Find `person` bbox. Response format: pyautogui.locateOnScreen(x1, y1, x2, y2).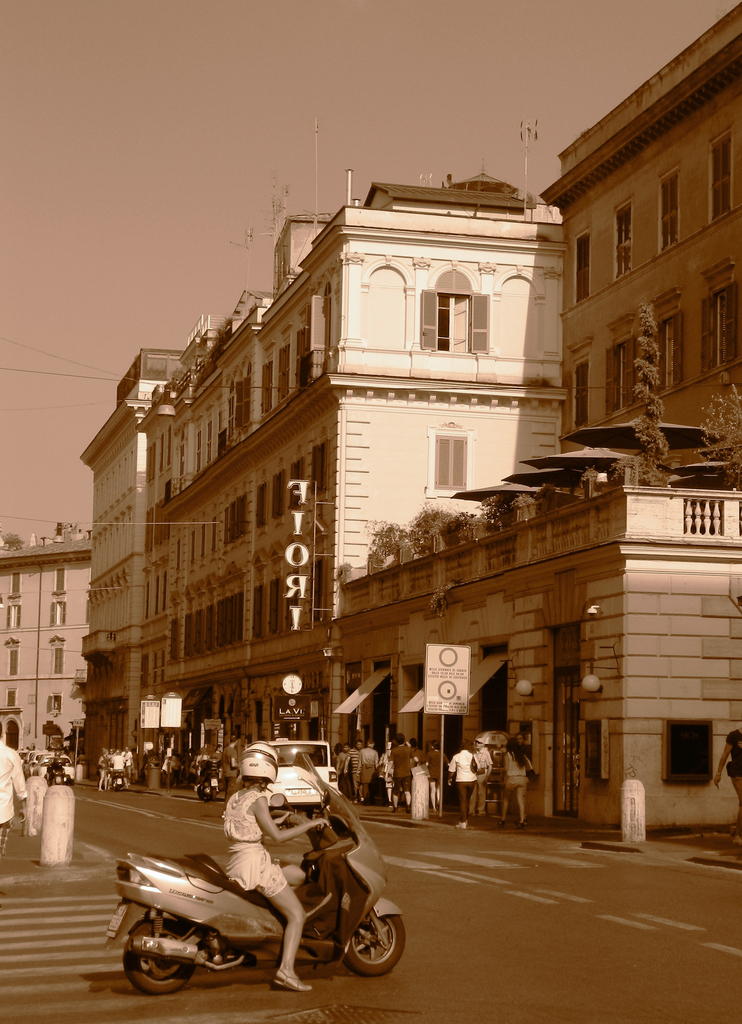
pyautogui.locateOnScreen(434, 729, 487, 834).
